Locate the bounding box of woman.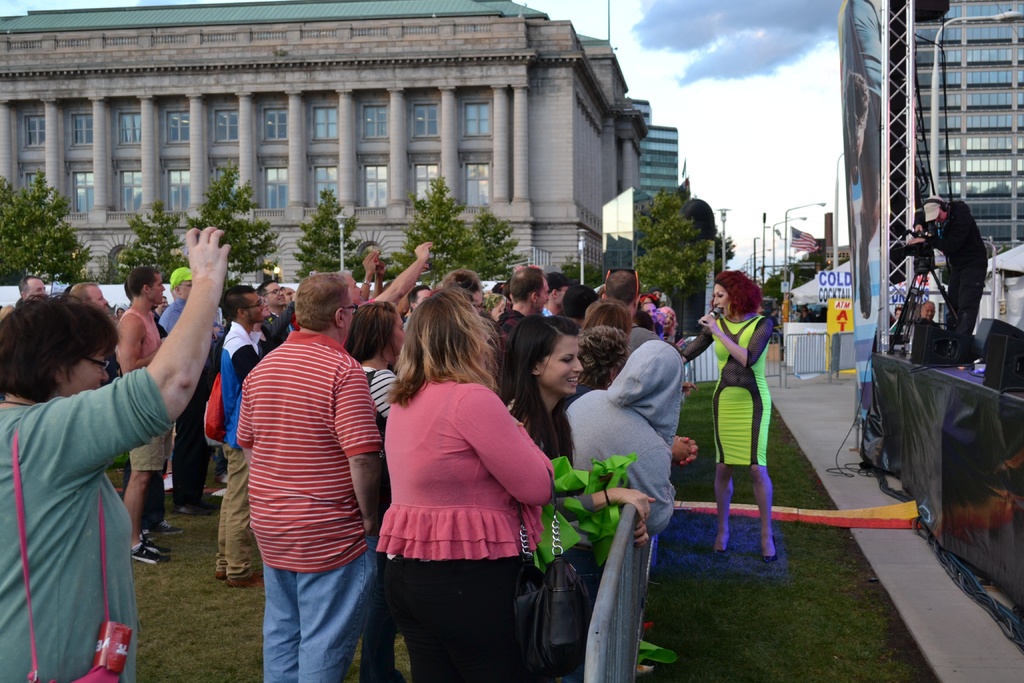
Bounding box: [579,300,635,347].
